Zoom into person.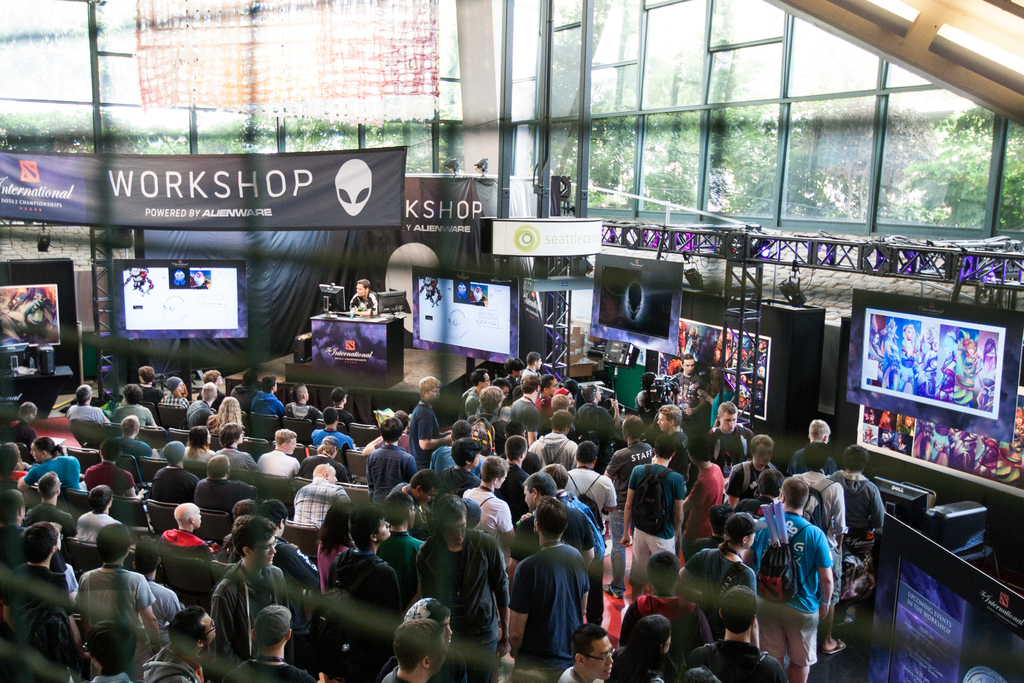
Zoom target: 75,522,161,682.
